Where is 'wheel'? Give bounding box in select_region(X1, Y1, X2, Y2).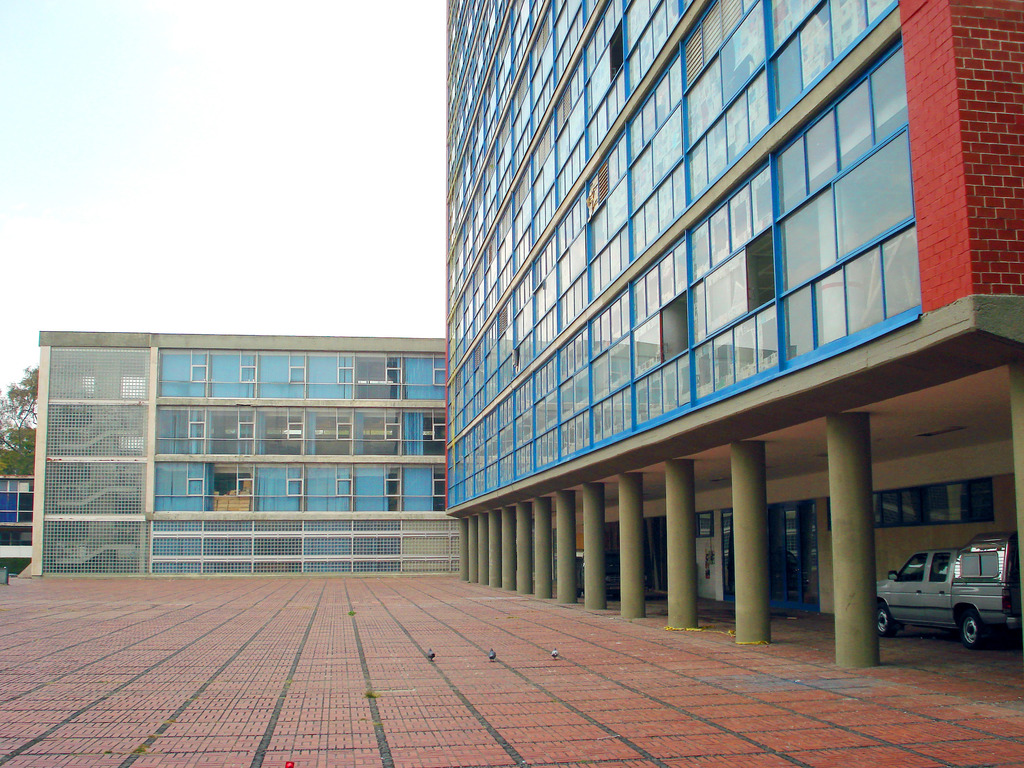
select_region(952, 605, 989, 653).
